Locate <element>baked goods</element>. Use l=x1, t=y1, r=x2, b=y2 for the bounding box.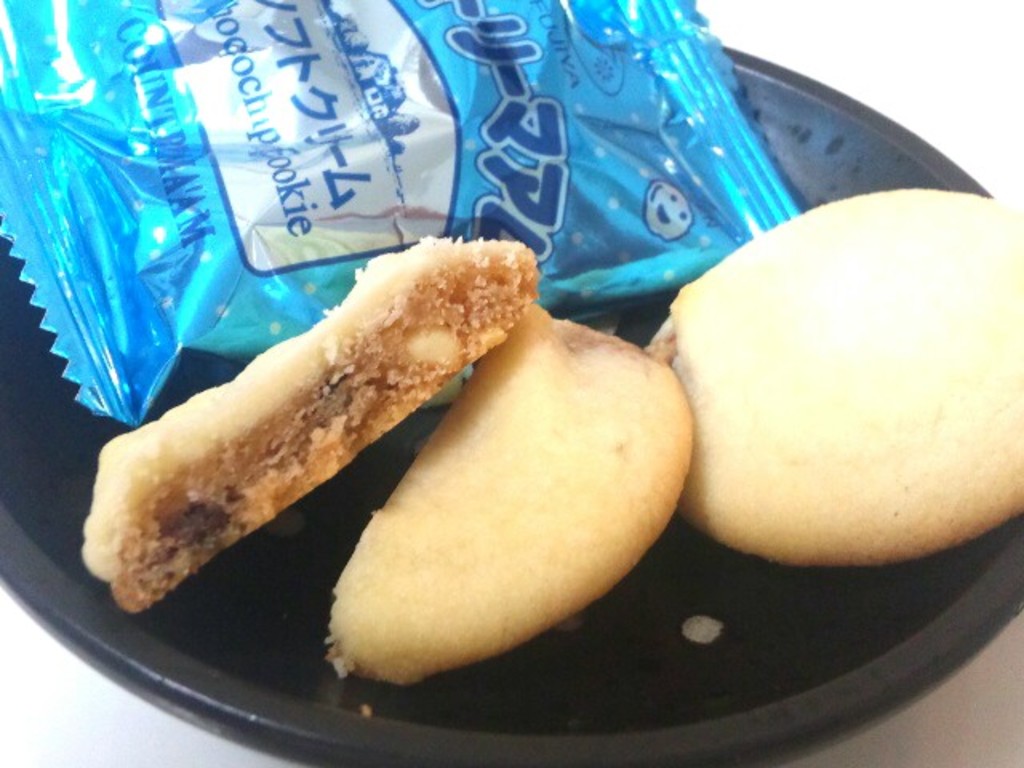
l=99, t=221, r=550, b=597.
